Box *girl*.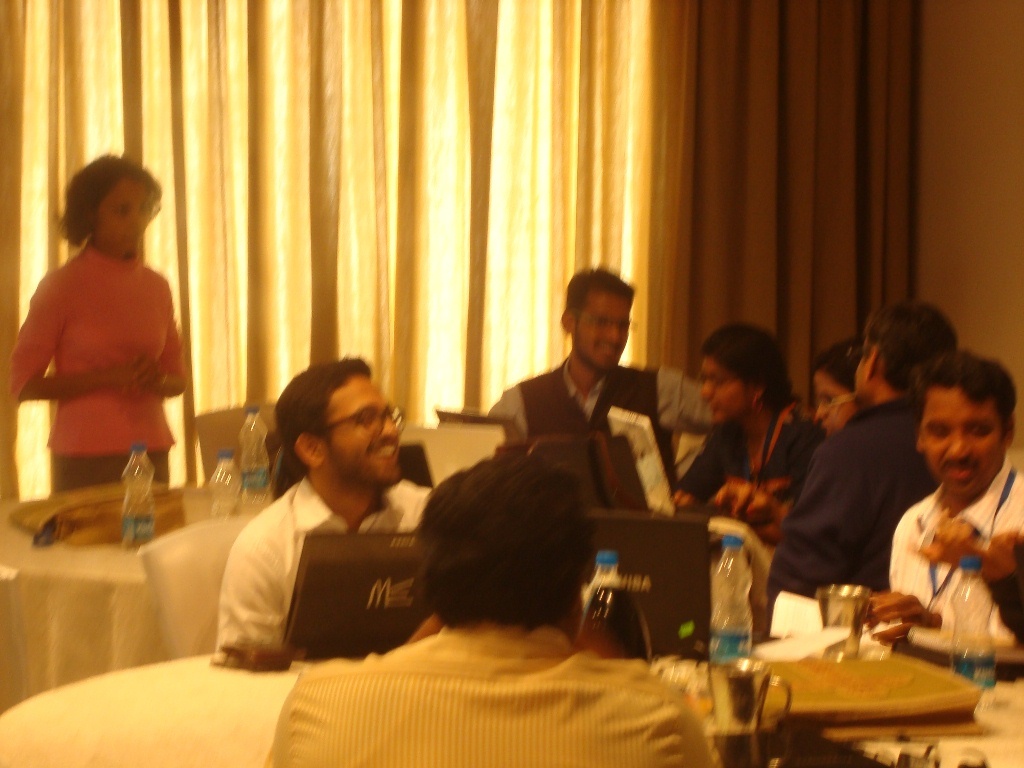
{"x1": 8, "y1": 150, "x2": 191, "y2": 496}.
